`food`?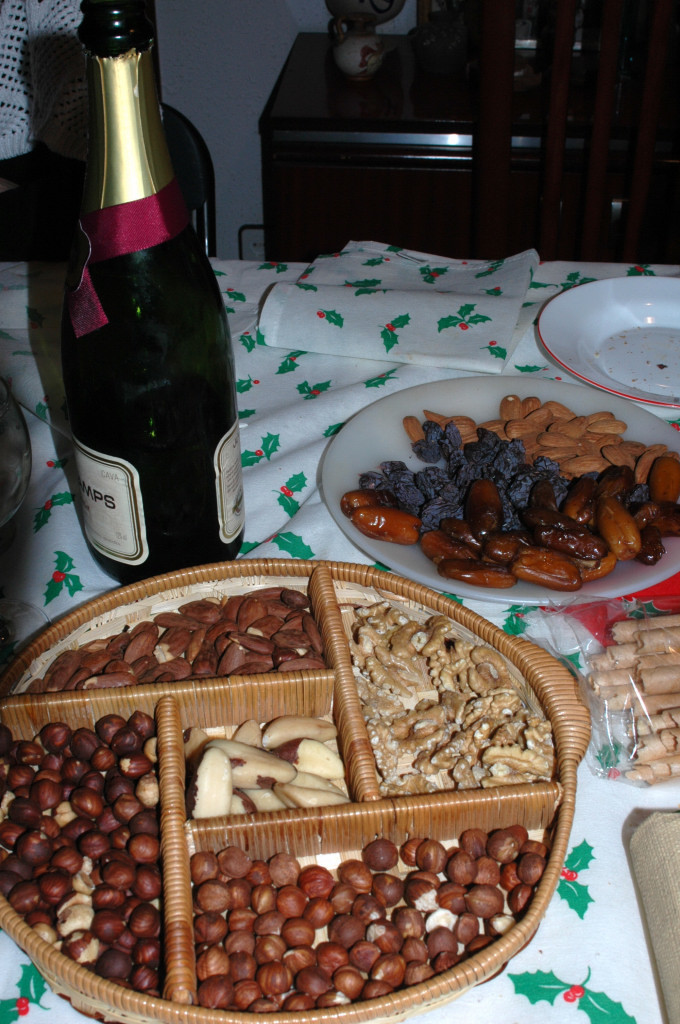
box(343, 605, 556, 795)
